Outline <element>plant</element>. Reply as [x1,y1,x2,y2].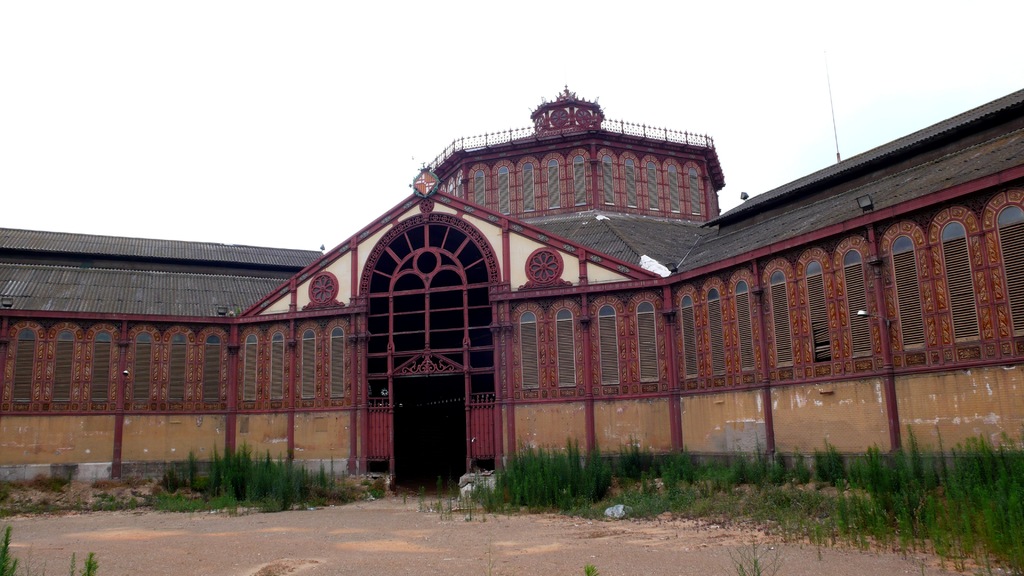
[83,545,97,575].
